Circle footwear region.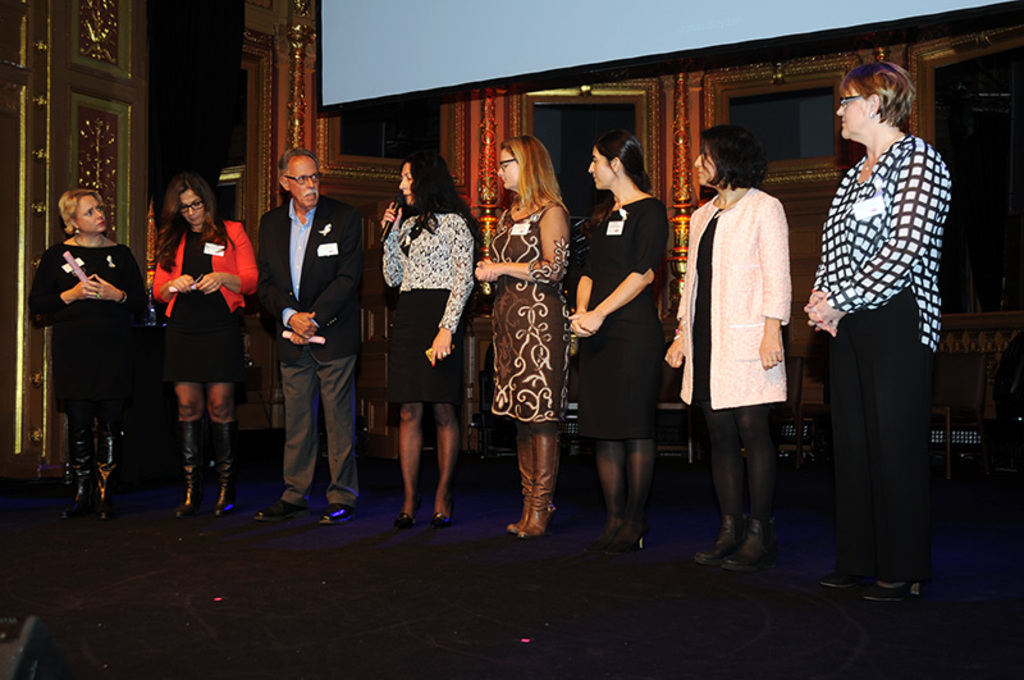
Region: <box>210,417,236,515</box>.
